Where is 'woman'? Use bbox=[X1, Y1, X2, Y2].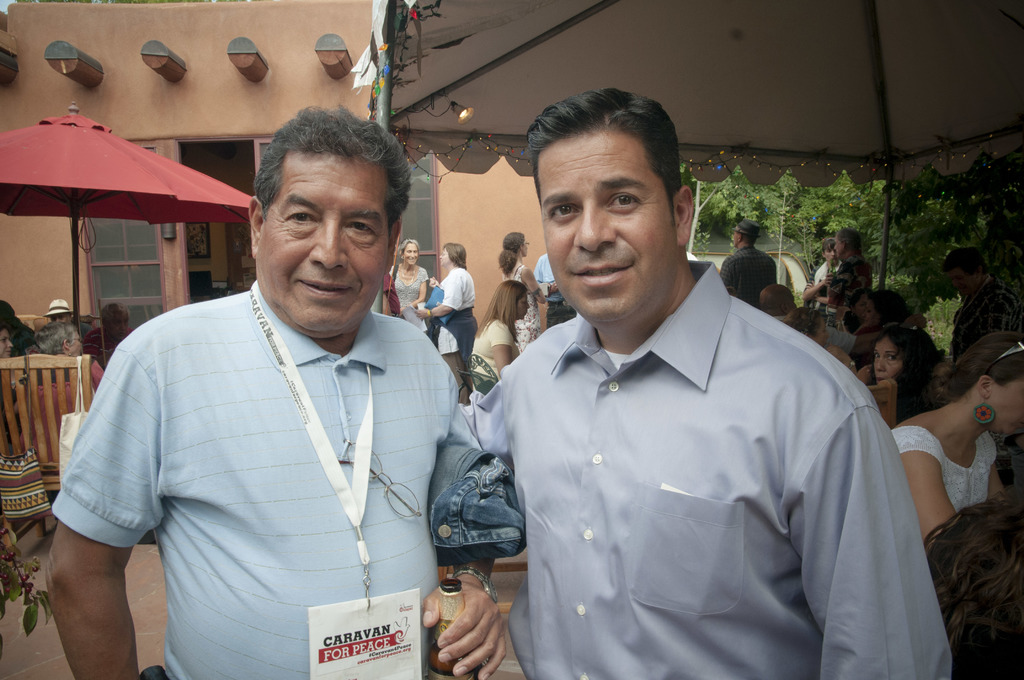
bbox=[385, 238, 428, 320].
